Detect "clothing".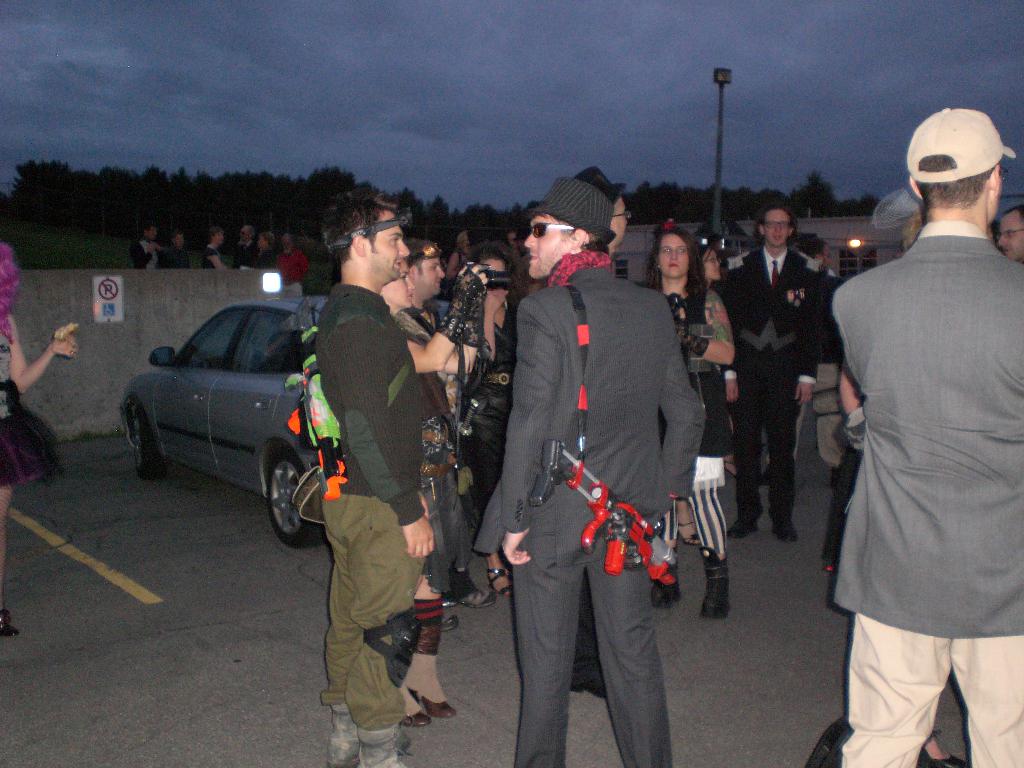
Detected at rect(258, 252, 278, 266).
